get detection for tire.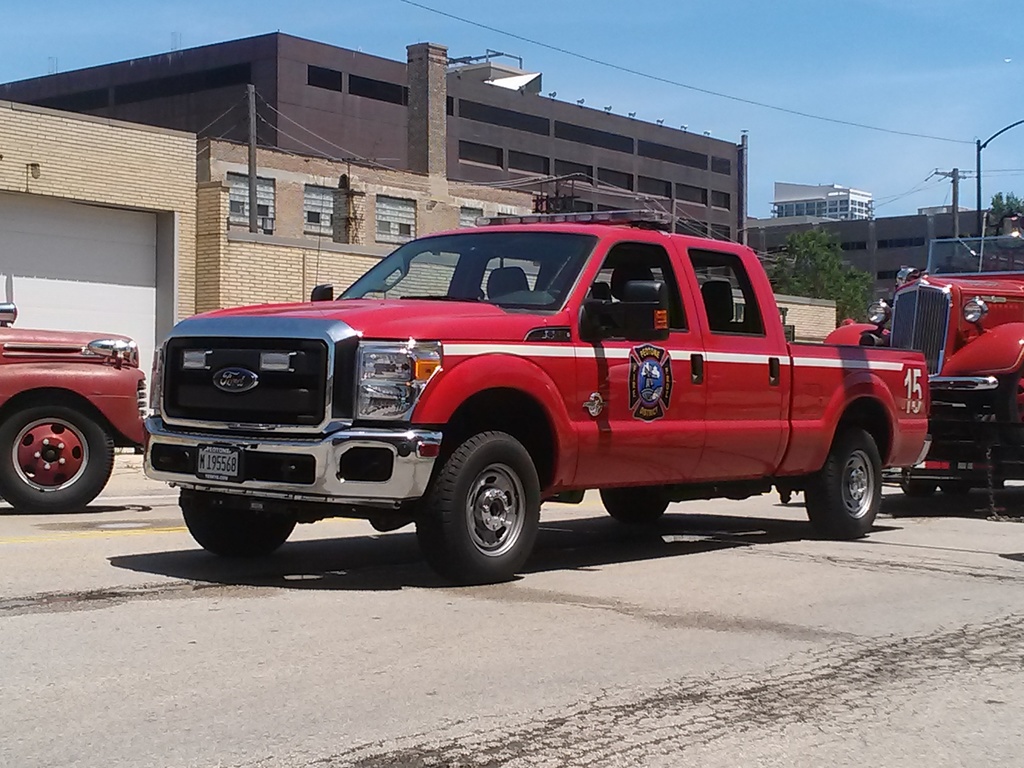
Detection: detection(181, 475, 294, 558).
